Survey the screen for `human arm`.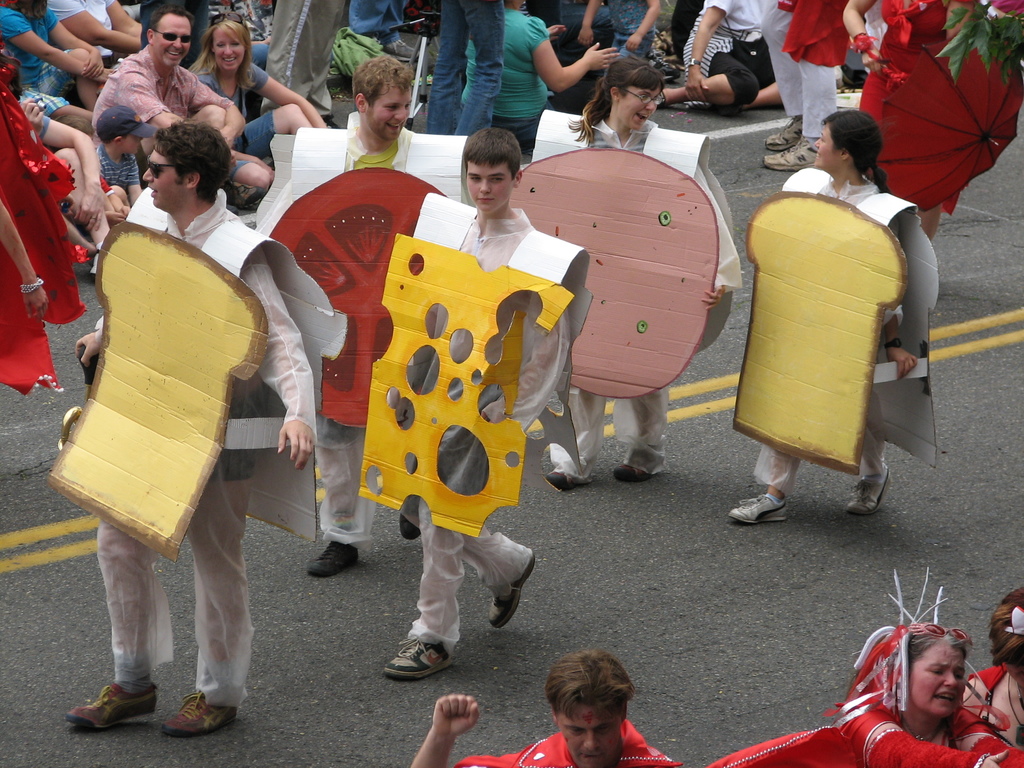
Survey found: box=[0, 195, 51, 320].
